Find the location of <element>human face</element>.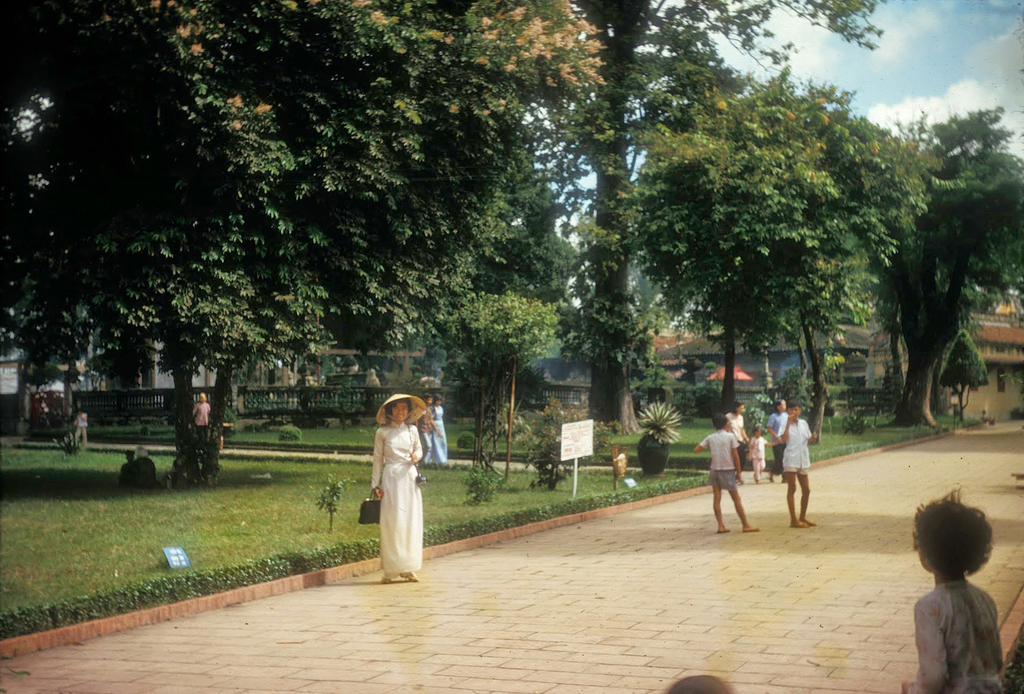
Location: {"x1": 392, "y1": 402, "x2": 407, "y2": 422}.
